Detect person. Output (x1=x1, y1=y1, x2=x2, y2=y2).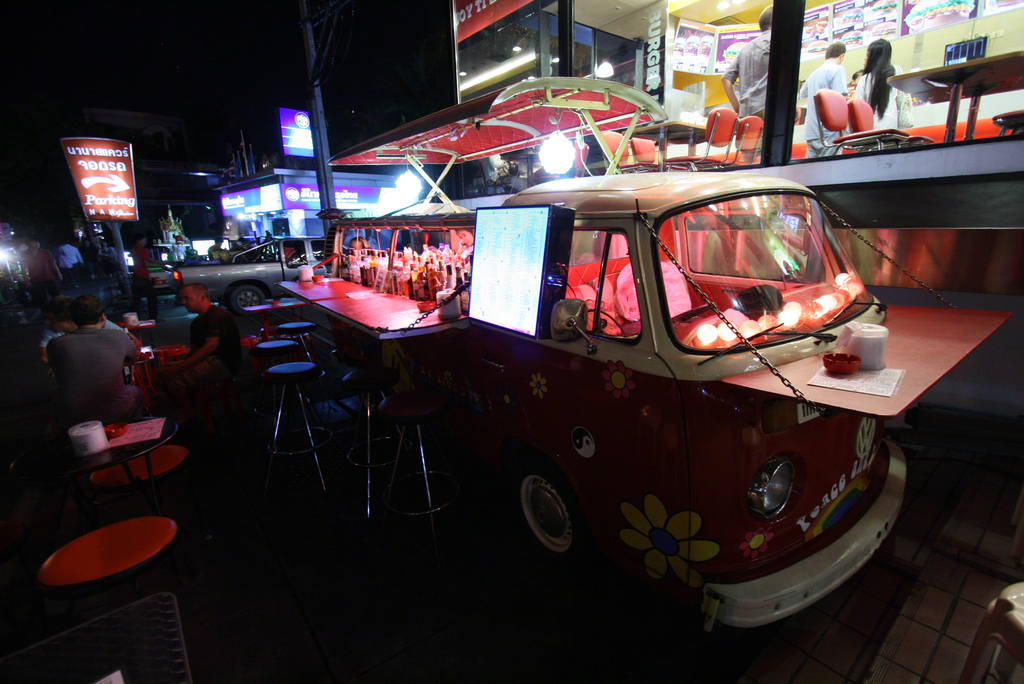
(x1=137, y1=279, x2=247, y2=401).
